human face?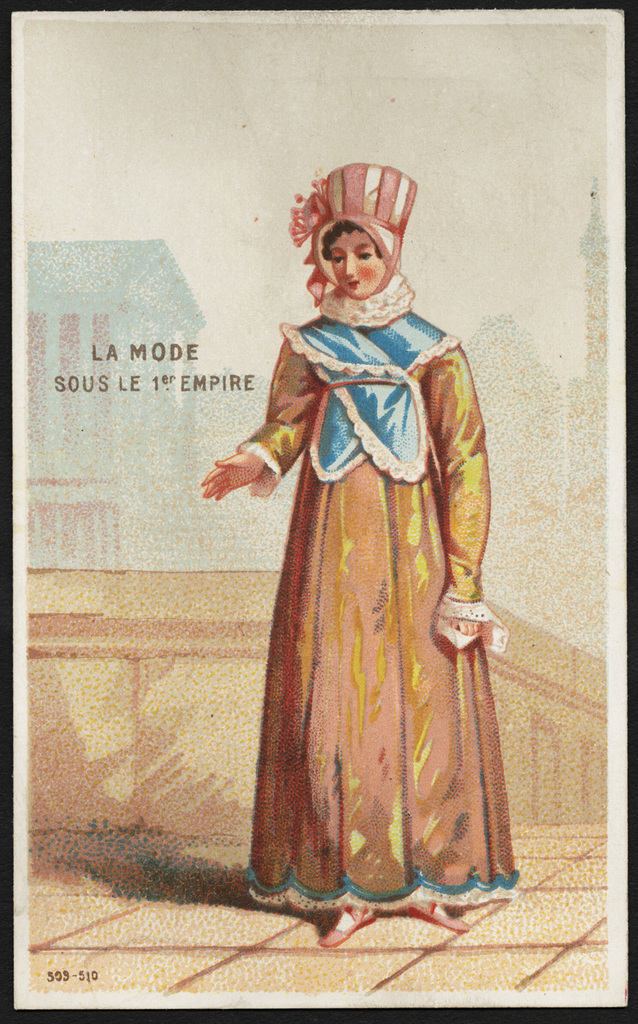
(x1=331, y1=224, x2=380, y2=292)
